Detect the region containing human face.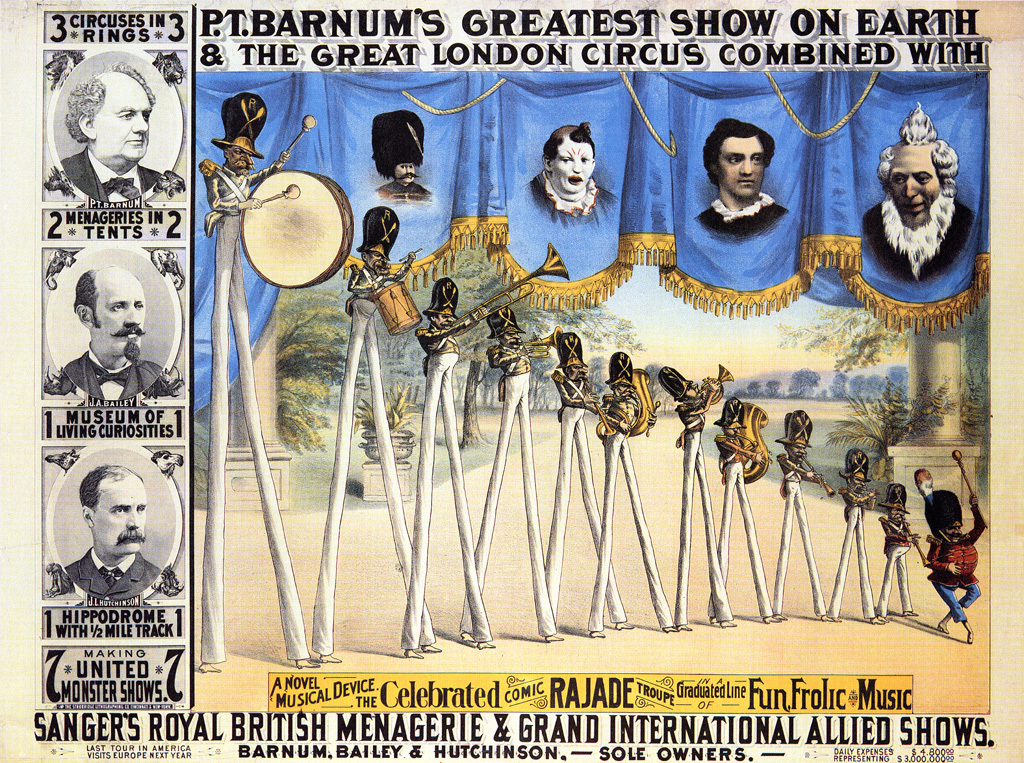
942/522/962/544.
